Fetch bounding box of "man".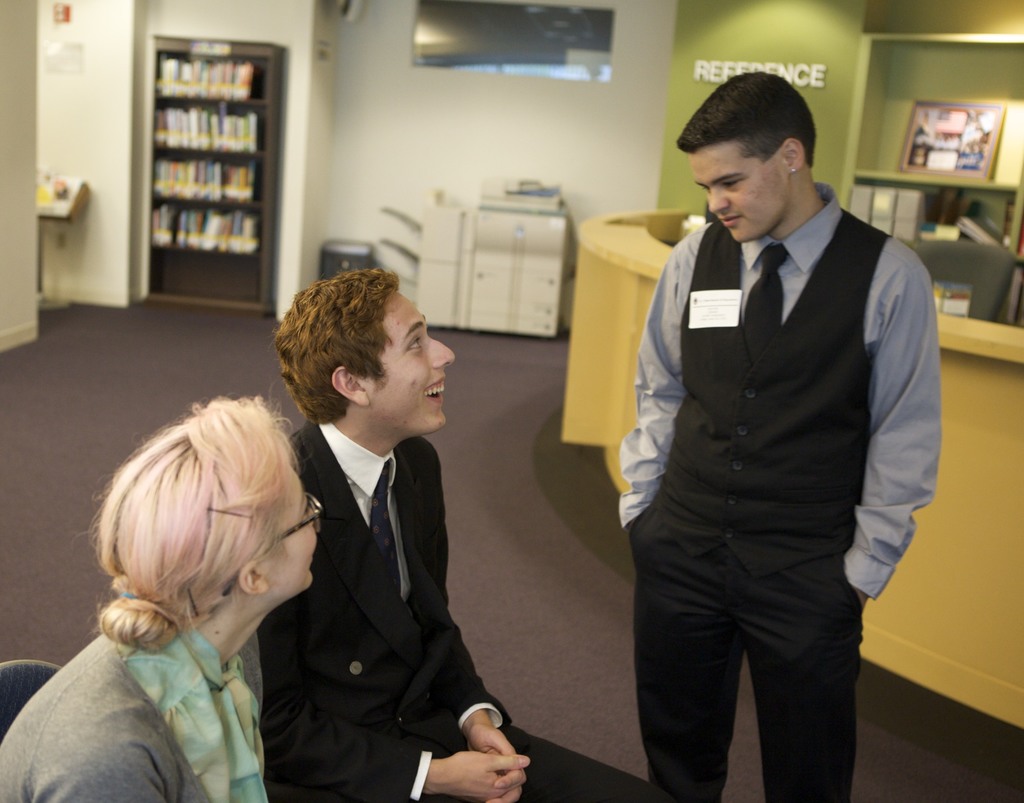
Bbox: (left=590, top=53, right=943, bottom=800).
